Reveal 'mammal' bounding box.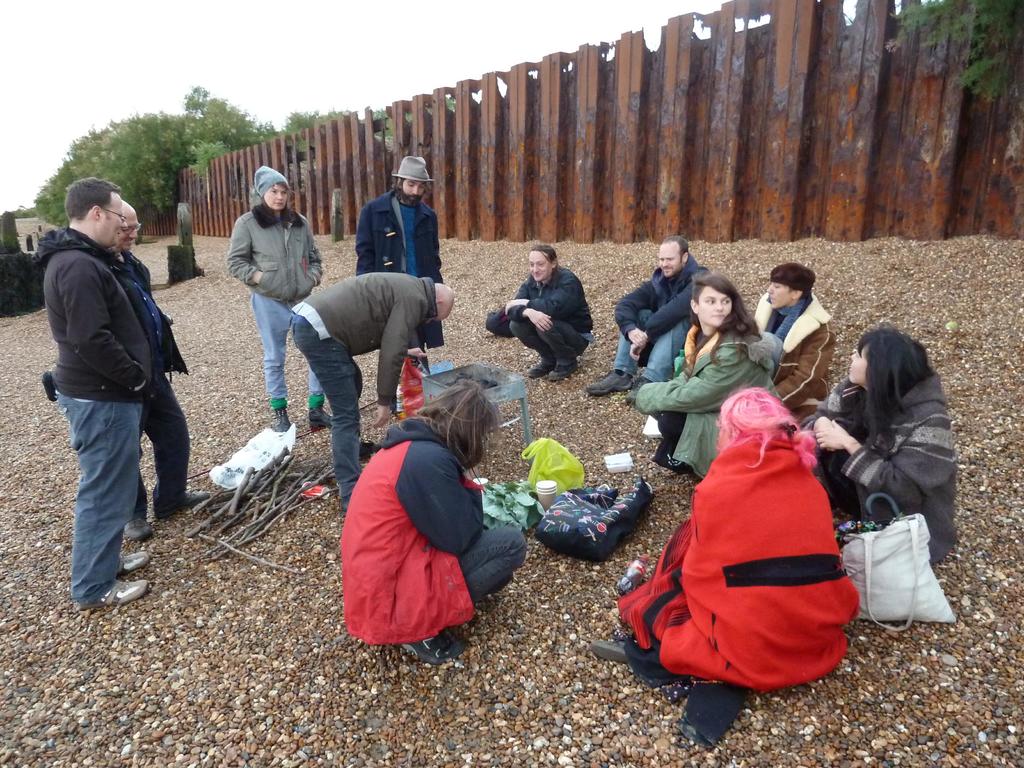
Revealed: {"x1": 803, "y1": 318, "x2": 957, "y2": 563}.
